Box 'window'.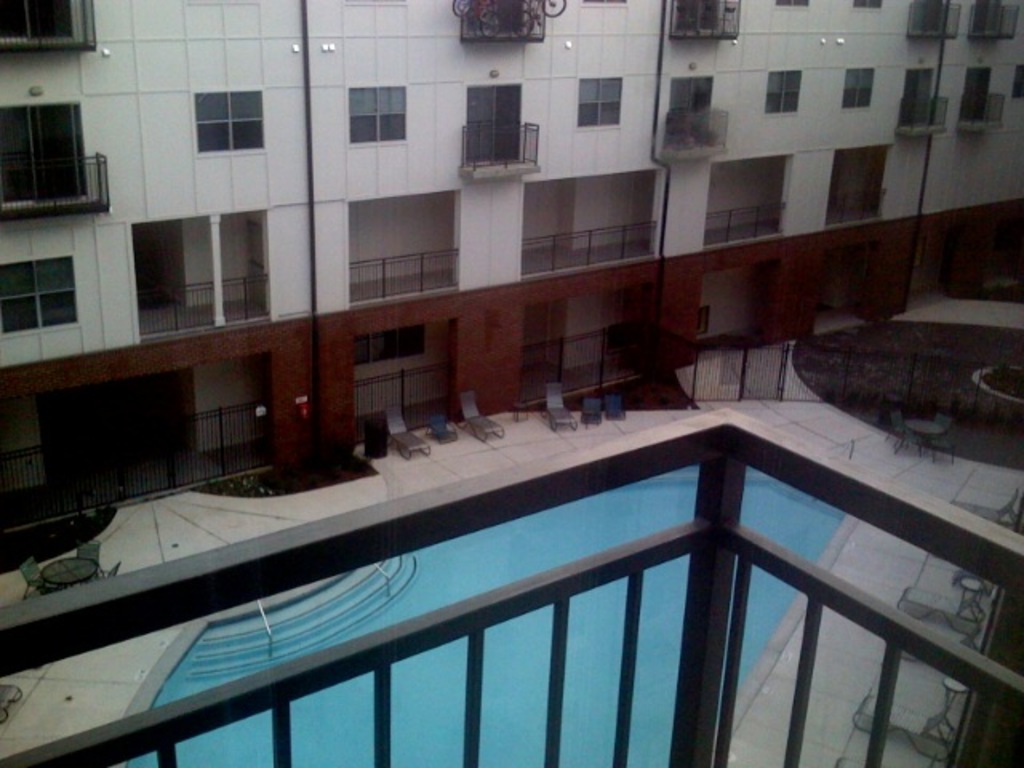
[x1=0, y1=0, x2=80, y2=45].
